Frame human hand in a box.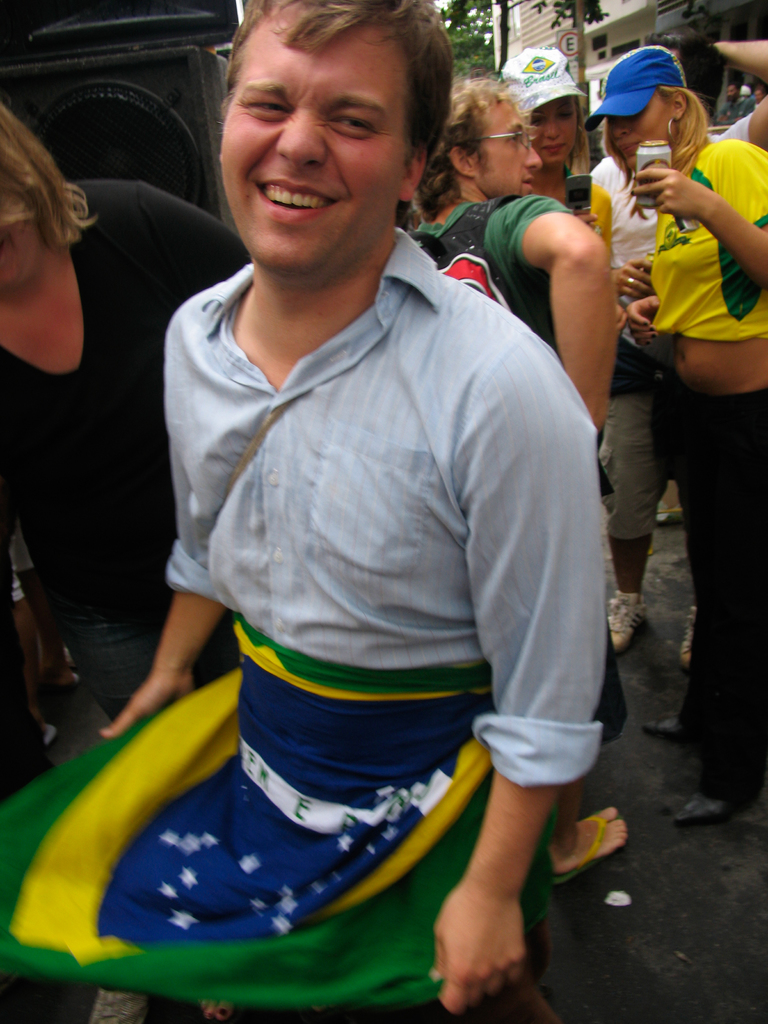
[568, 207, 596, 225].
